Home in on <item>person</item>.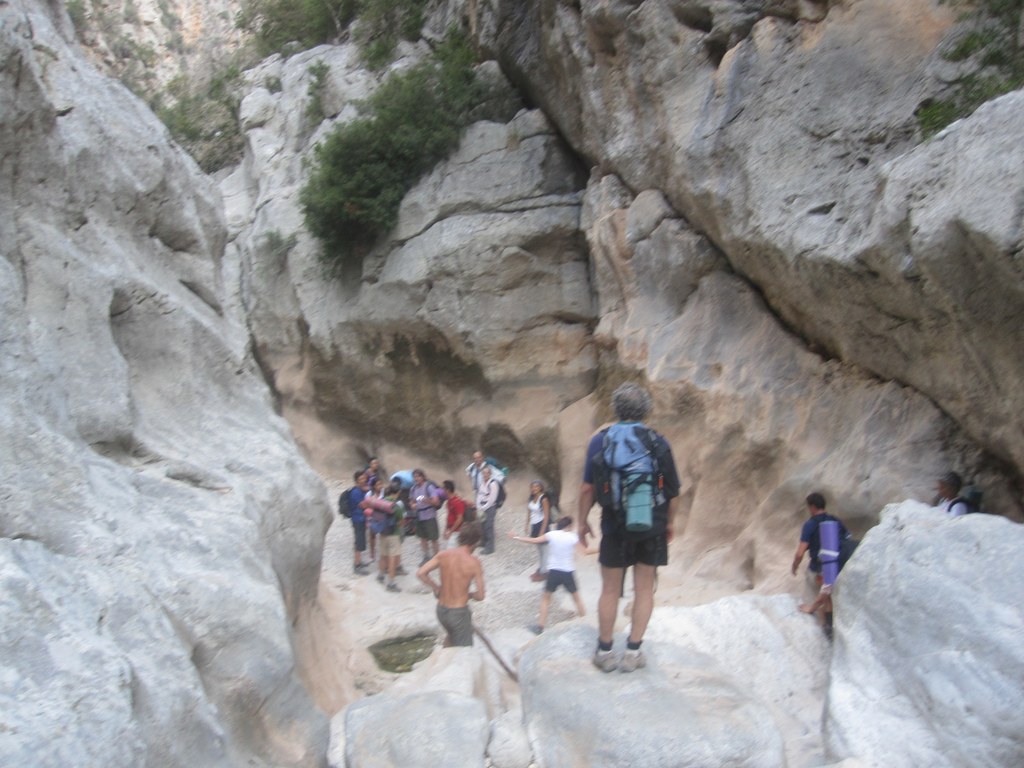
Homed in at x1=474, y1=466, x2=503, y2=550.
